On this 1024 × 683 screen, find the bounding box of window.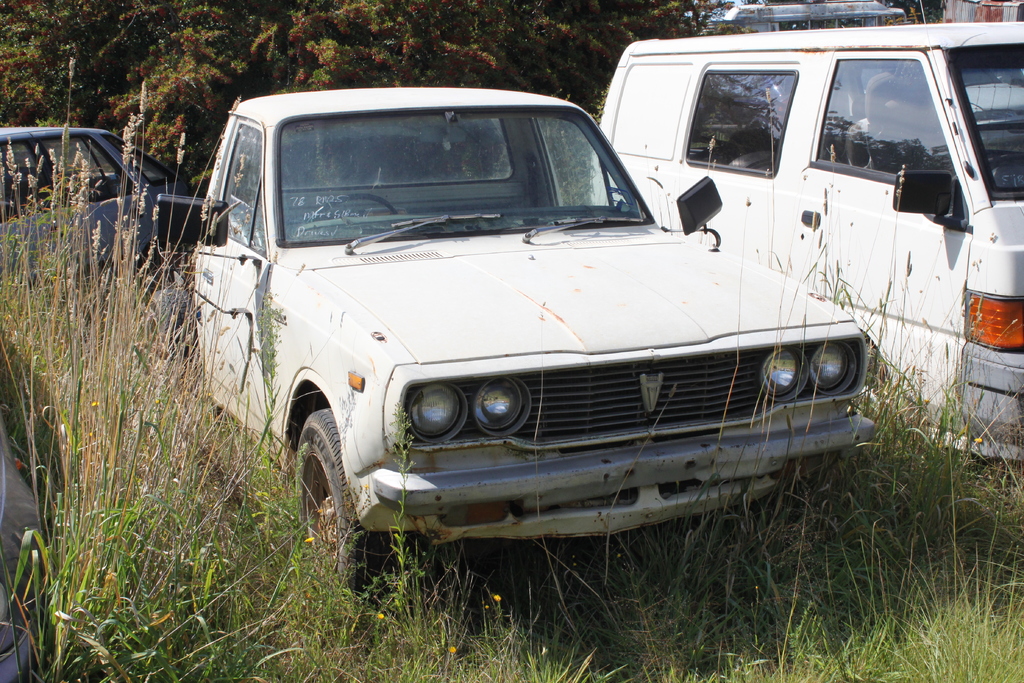
Bounding box: 812:62:958:190.
